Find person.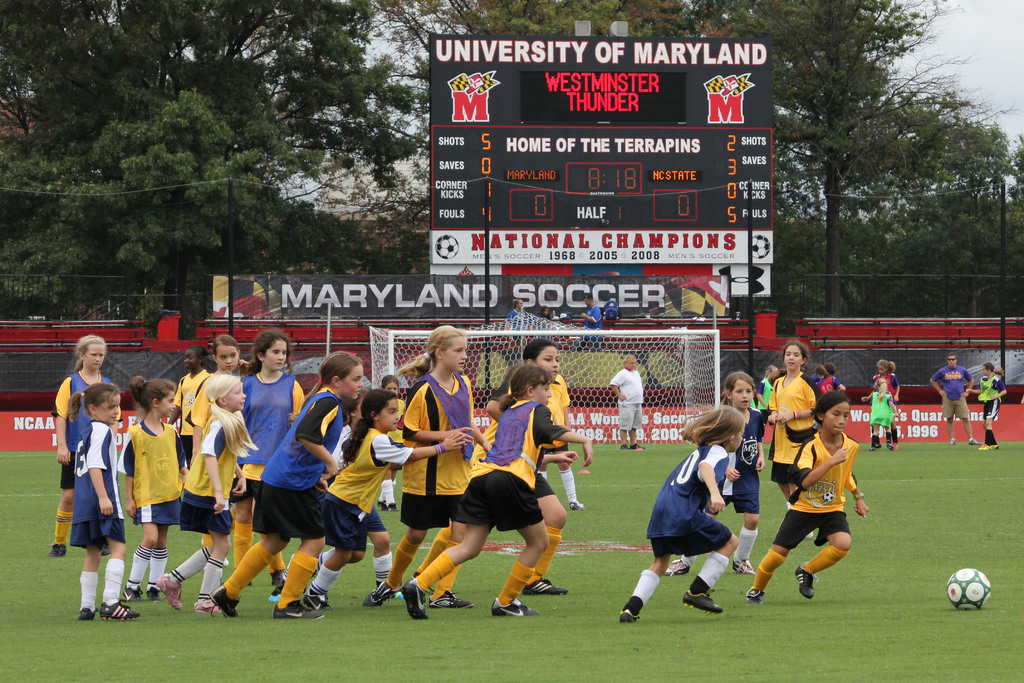
765,338,815,507.
